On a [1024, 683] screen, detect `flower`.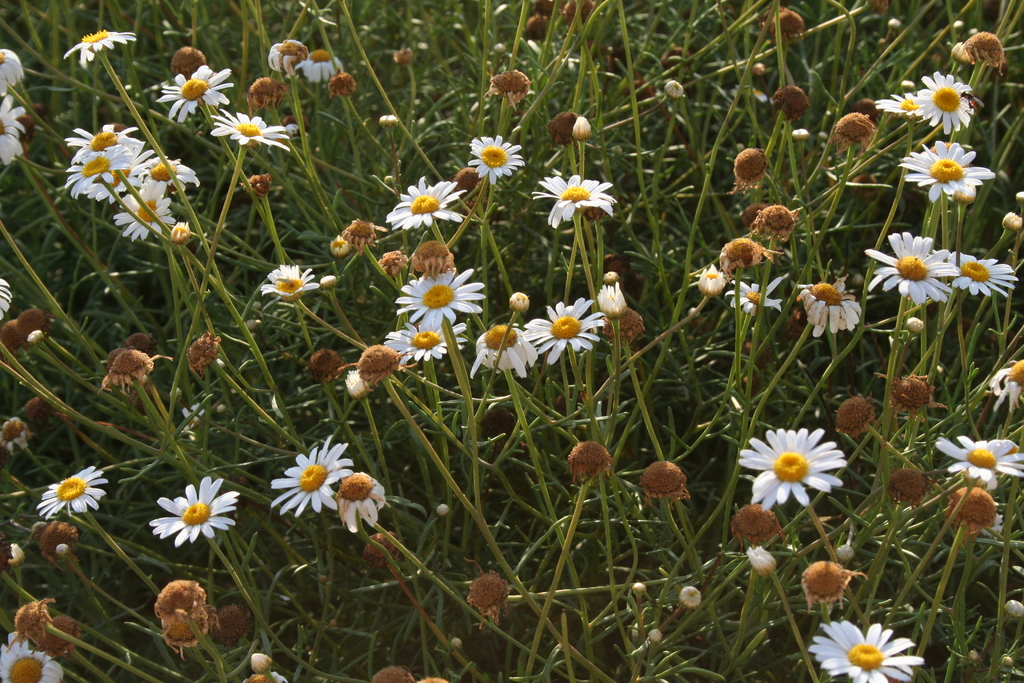
left=362, top=530, right=406, bottom=572.
